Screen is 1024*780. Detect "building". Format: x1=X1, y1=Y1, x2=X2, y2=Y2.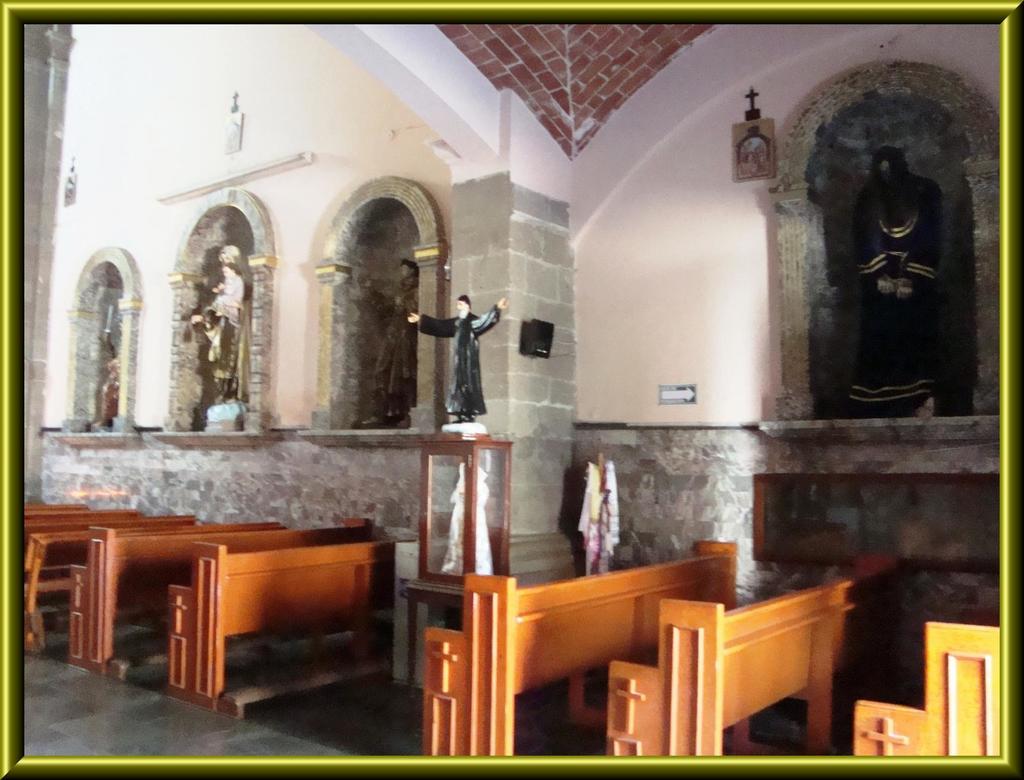
x1=20, y1=19, x2=1007, y2=756.
